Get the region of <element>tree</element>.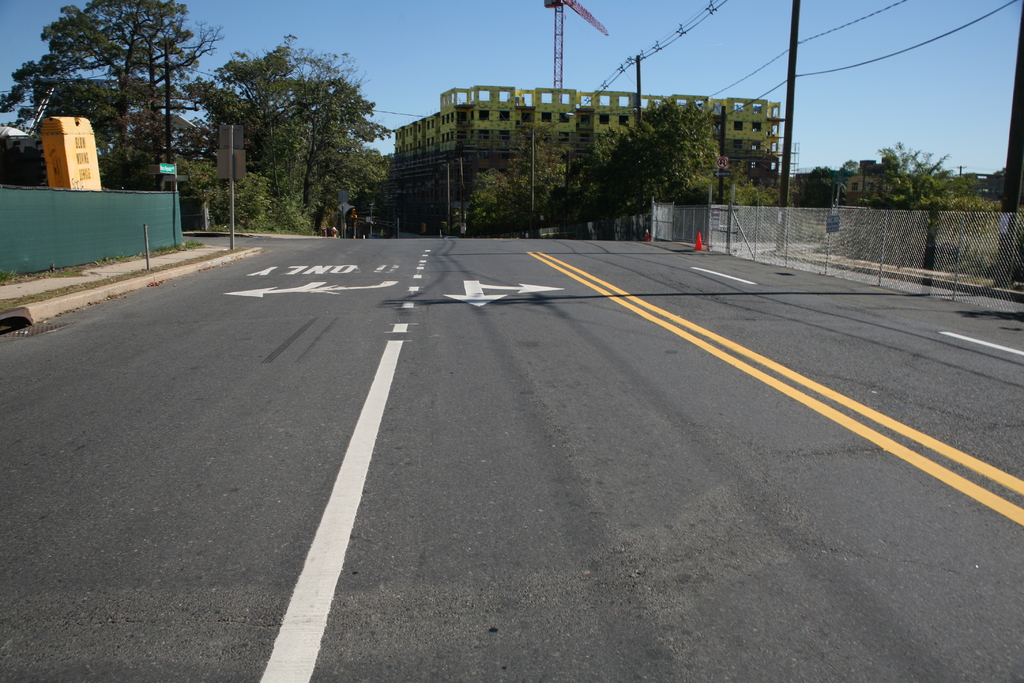
detection(772, 170, 845, 222).
